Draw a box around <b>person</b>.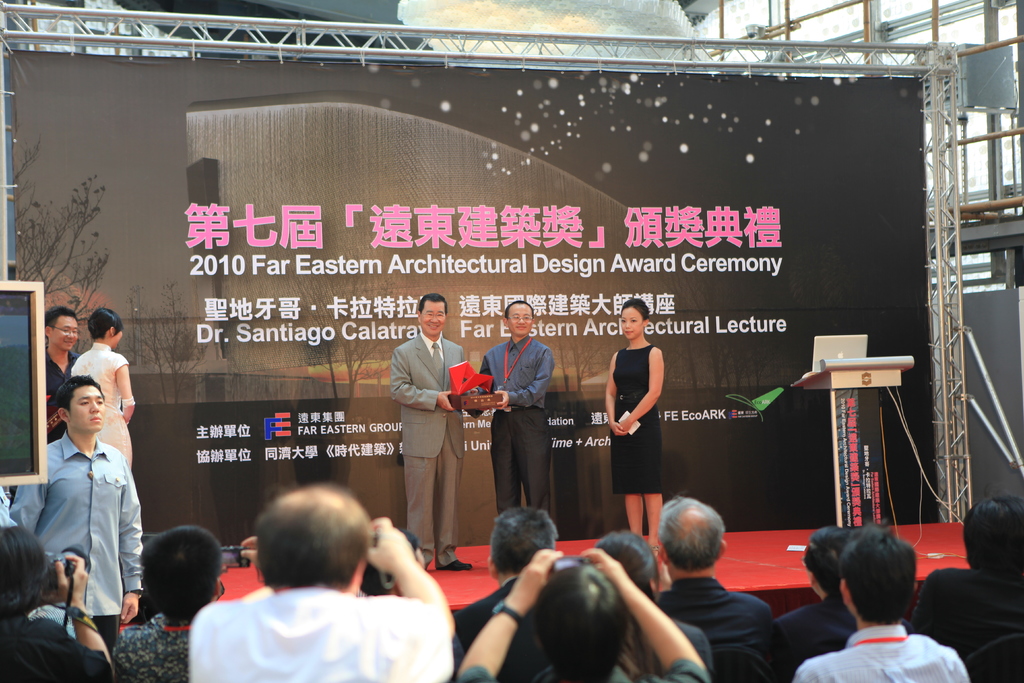
region(70, 306, 139, 483).
